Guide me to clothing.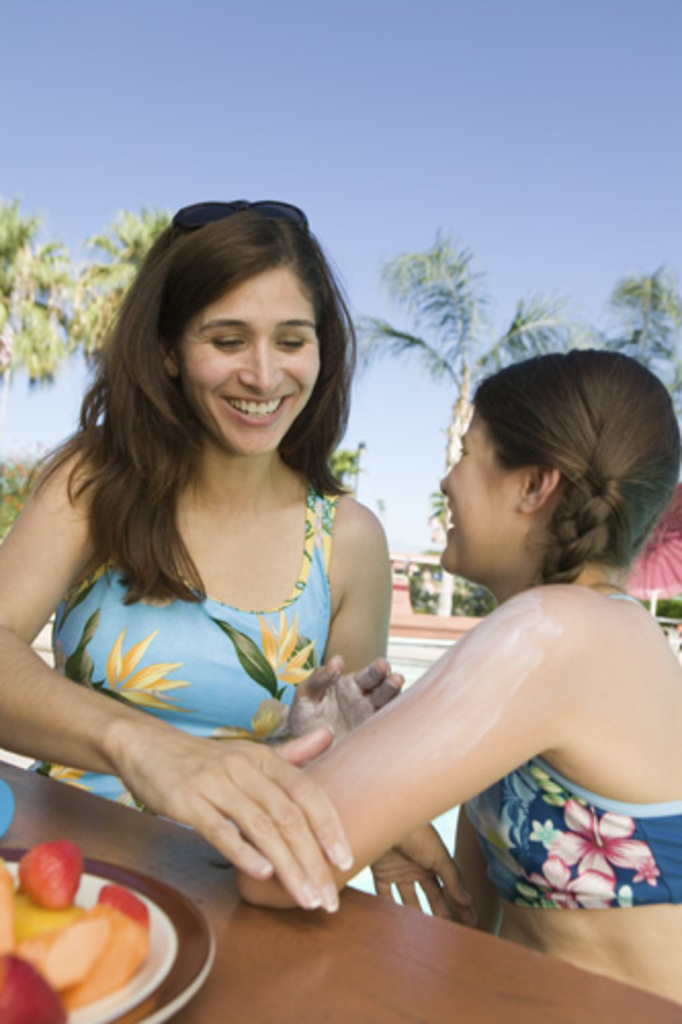
Guidance: Rect(4, 393, 410, 809).
